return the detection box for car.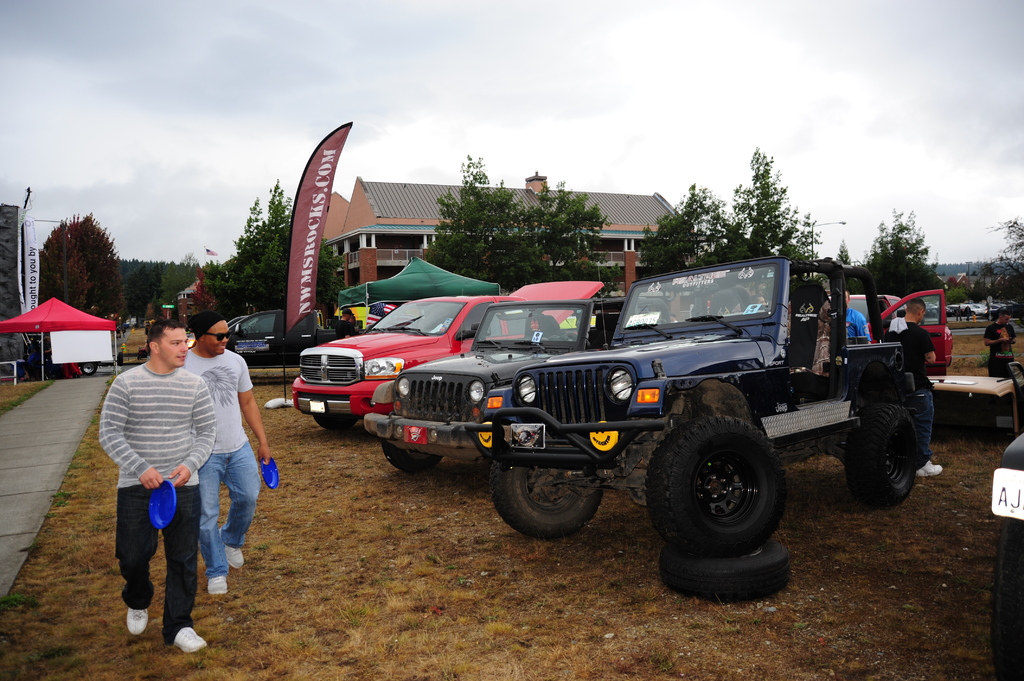
bbox=(287, 276, 602, 427).
